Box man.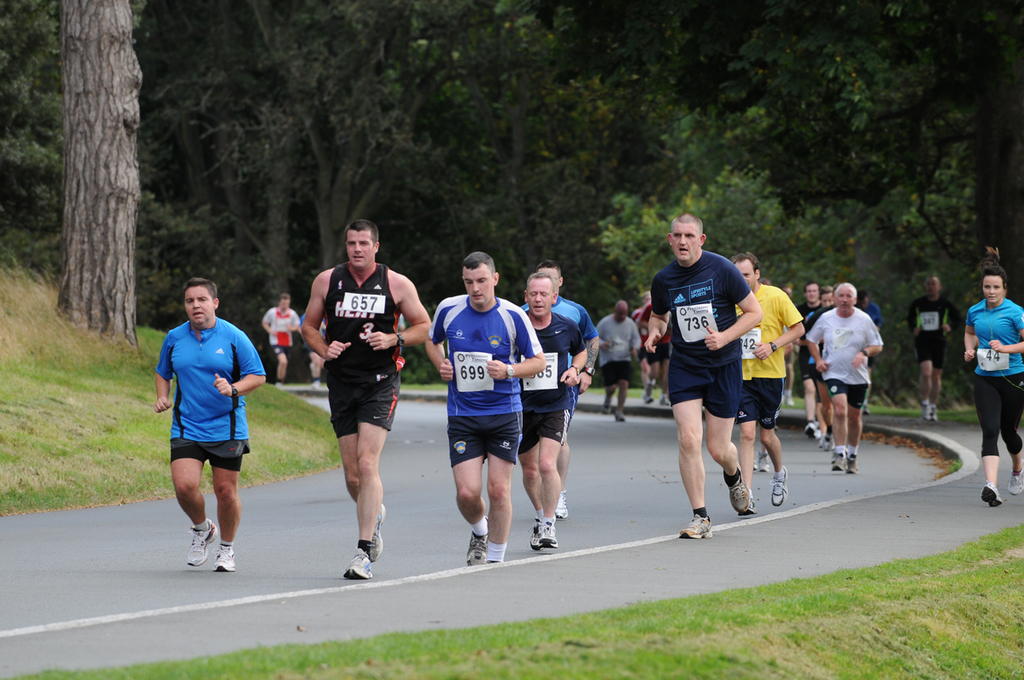
513:262:605:520.
